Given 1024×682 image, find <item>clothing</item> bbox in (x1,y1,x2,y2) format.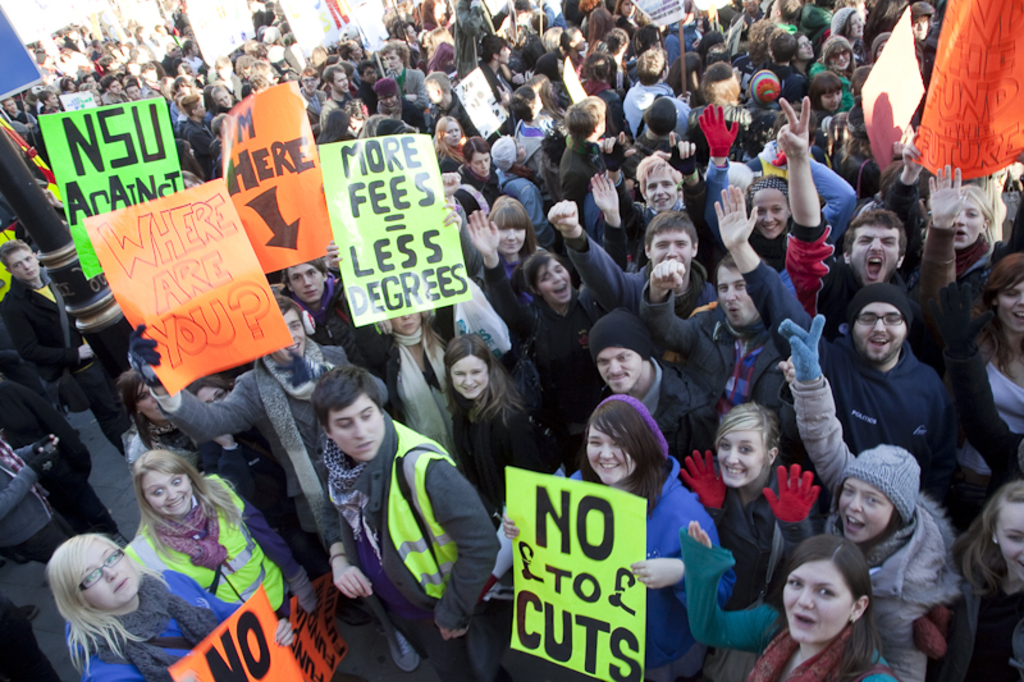
(680,530,895,681).
